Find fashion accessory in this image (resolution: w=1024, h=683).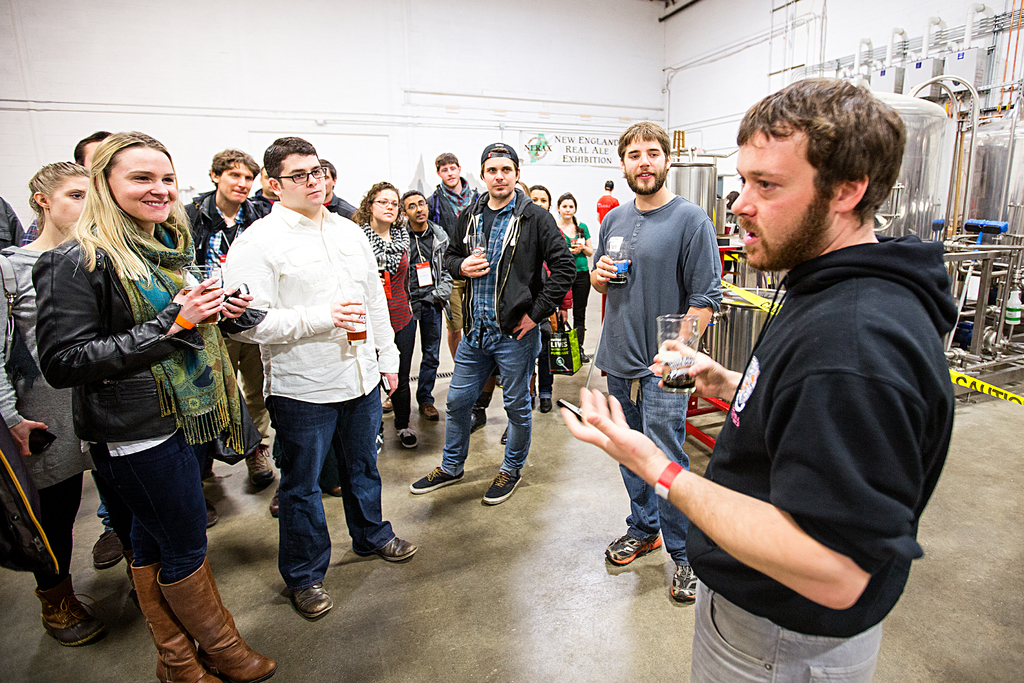
rect(175, 315, 194, 330).
